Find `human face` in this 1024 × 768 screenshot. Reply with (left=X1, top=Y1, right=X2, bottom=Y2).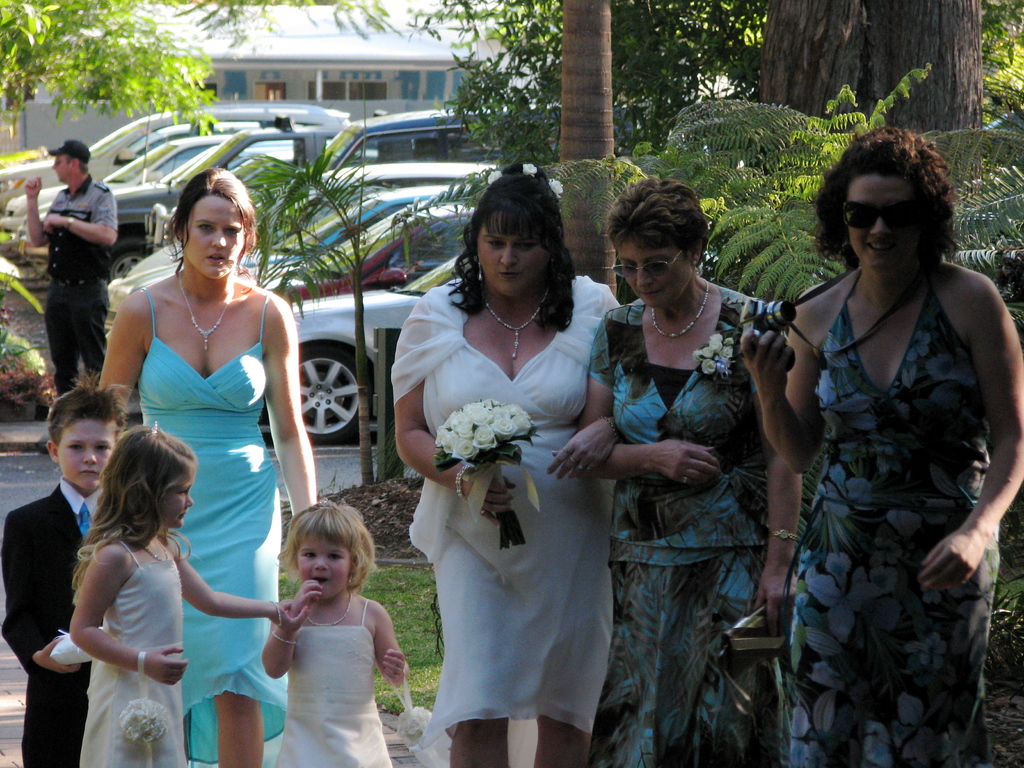
(left=152, top=465, right=196, bottom=529).
